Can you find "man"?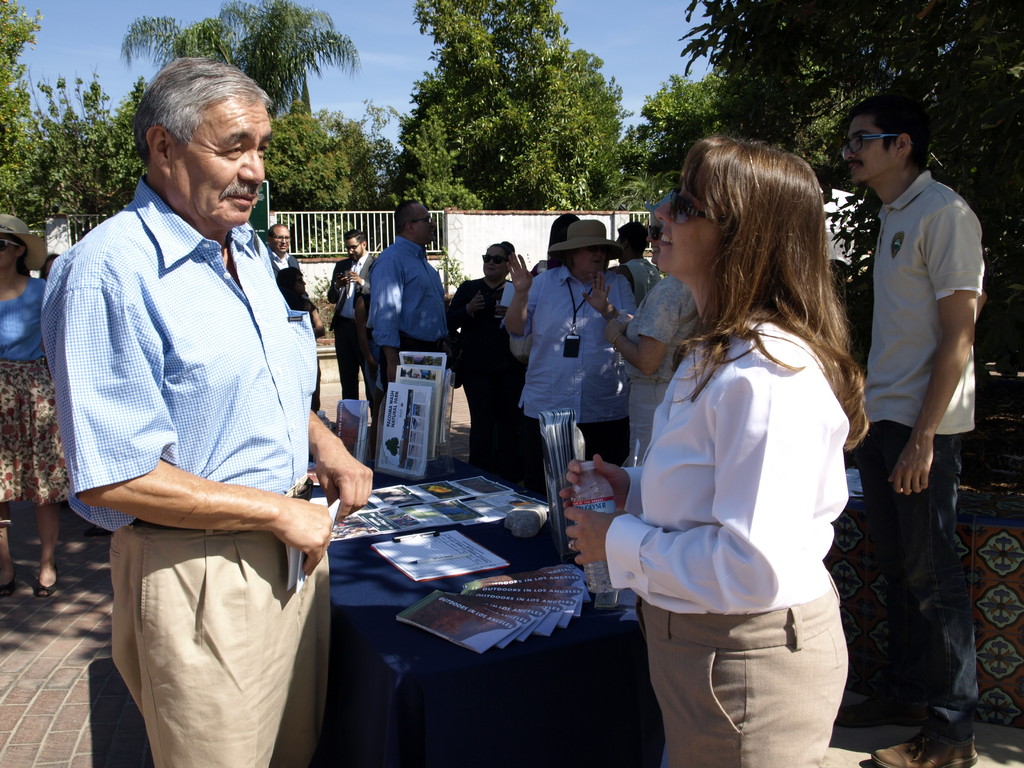
Yes, bounding box: x1=266, y1=224, x2=330, y2=429.
